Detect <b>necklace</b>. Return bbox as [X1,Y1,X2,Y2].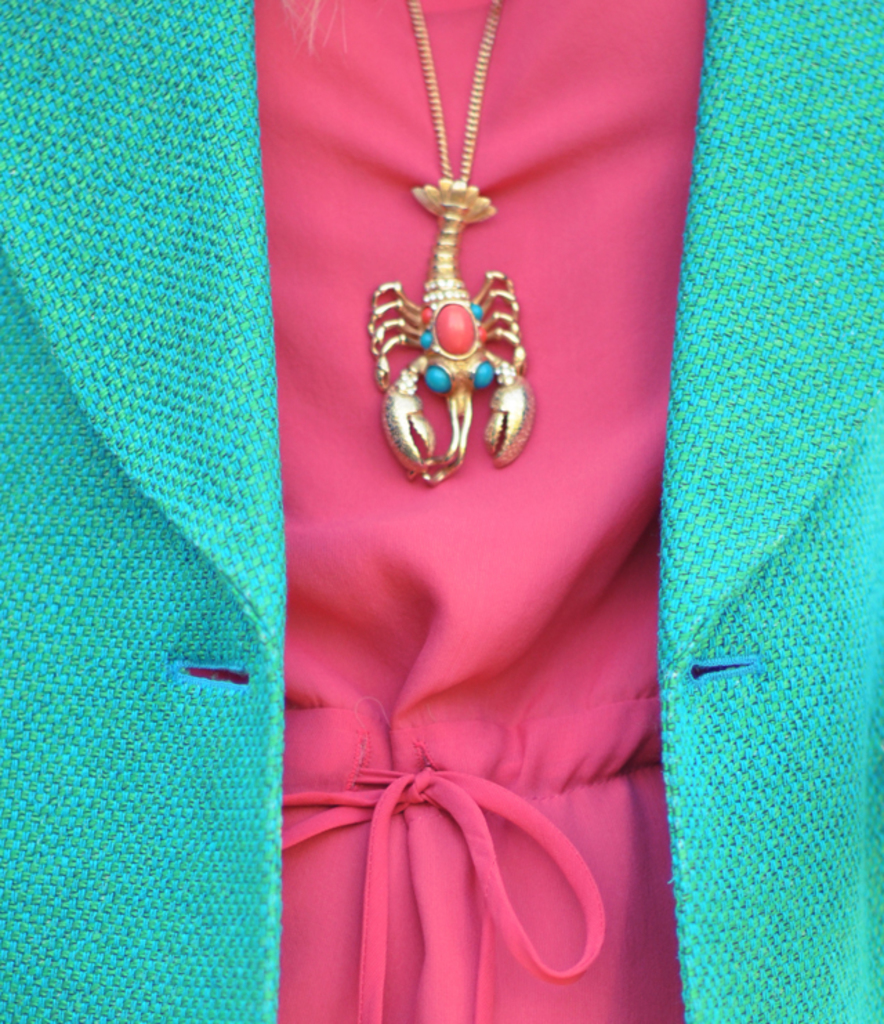
[347,30,552,497].
